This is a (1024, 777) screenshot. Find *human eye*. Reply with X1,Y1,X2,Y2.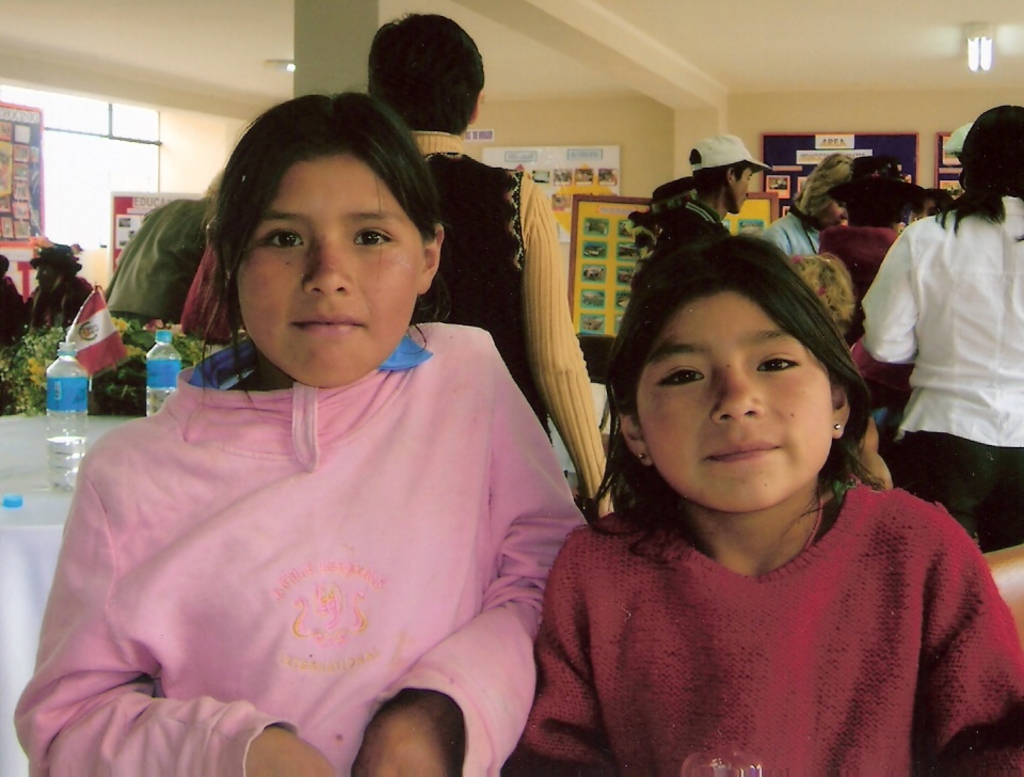
654,356,710,392.
